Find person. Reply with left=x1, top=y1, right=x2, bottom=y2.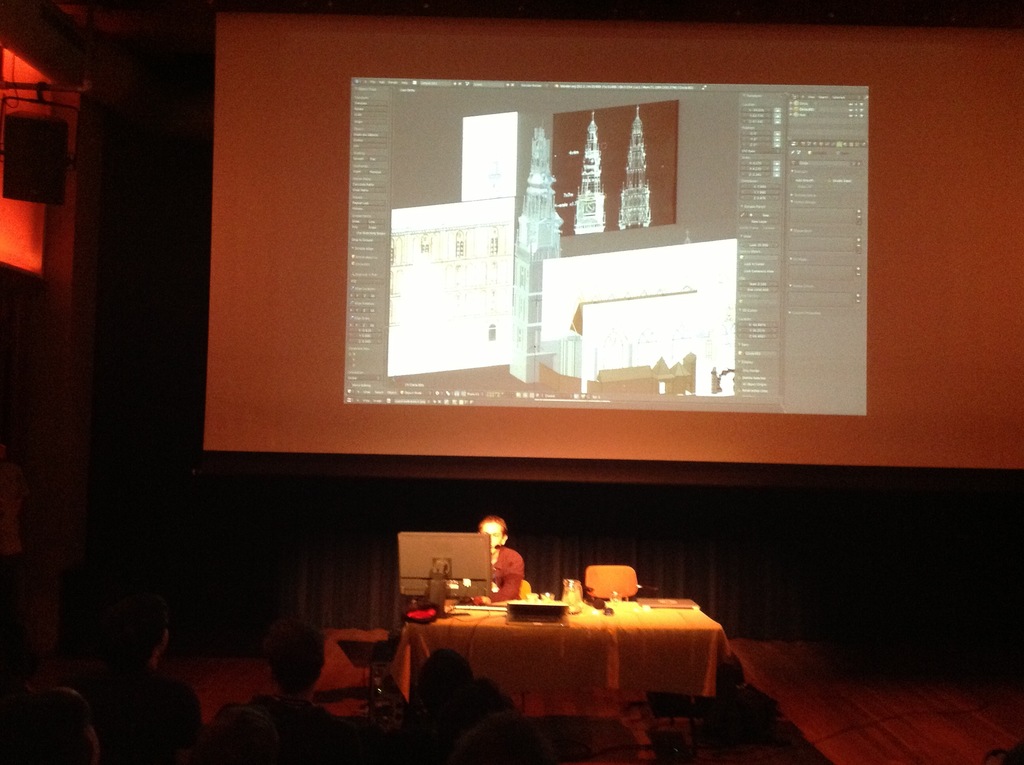
left=451, top=513, right=522, bottom=606.
